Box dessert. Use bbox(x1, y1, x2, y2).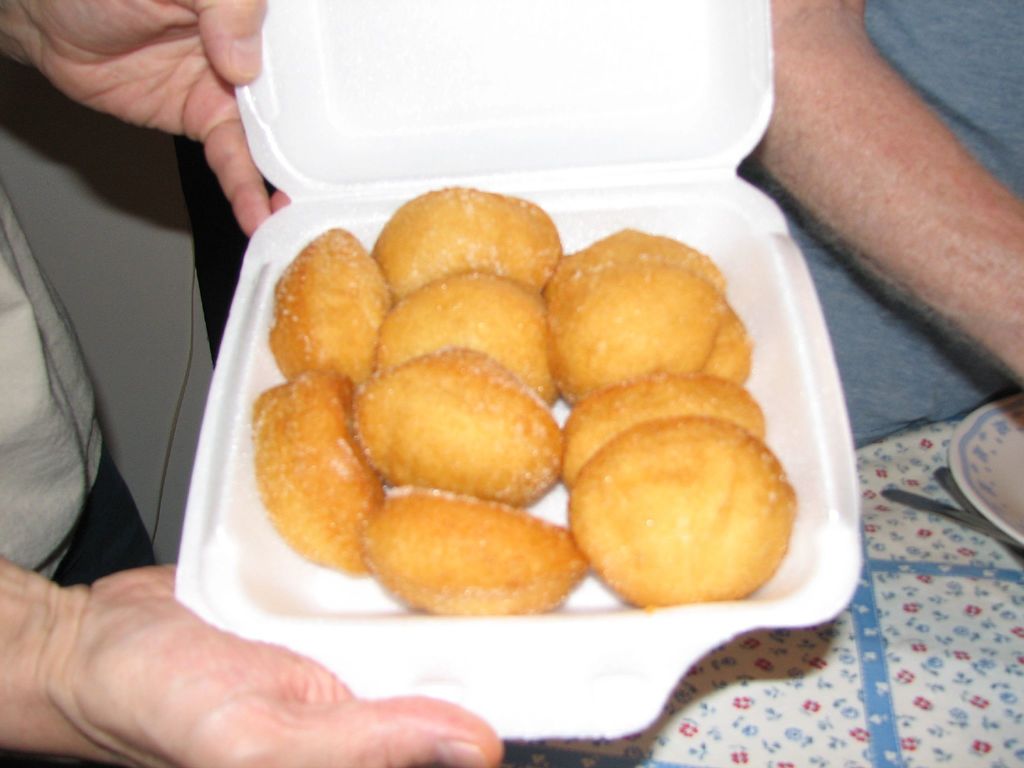
bbox(248, 239, 397, 432).
